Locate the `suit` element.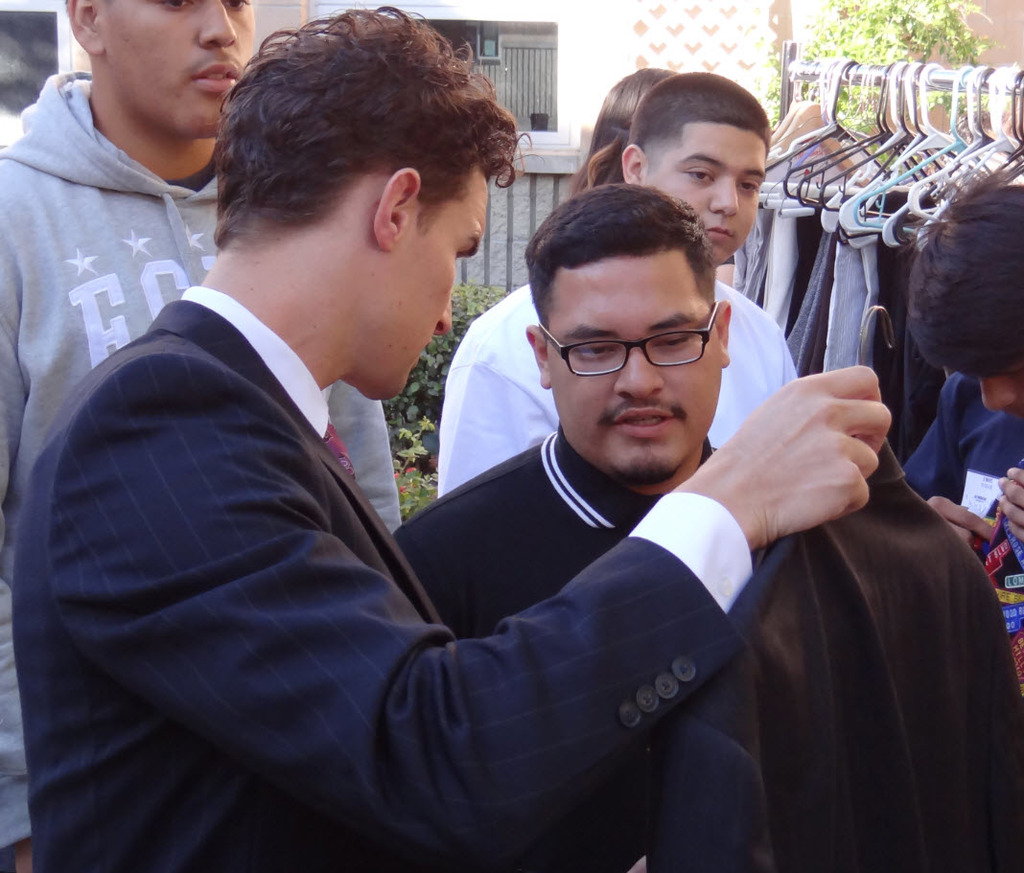
Element bbox: bbox=[78, 158, 868, 870].
